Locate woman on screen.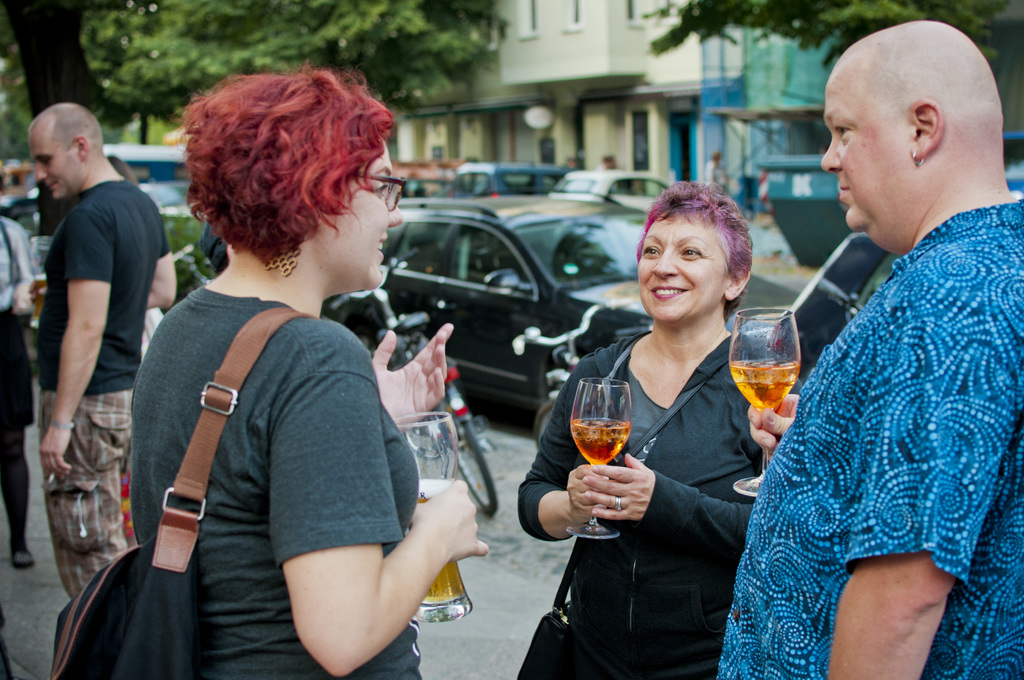
On screen at pyautogui.locateOnScreen(508, 181, 801, 679).
